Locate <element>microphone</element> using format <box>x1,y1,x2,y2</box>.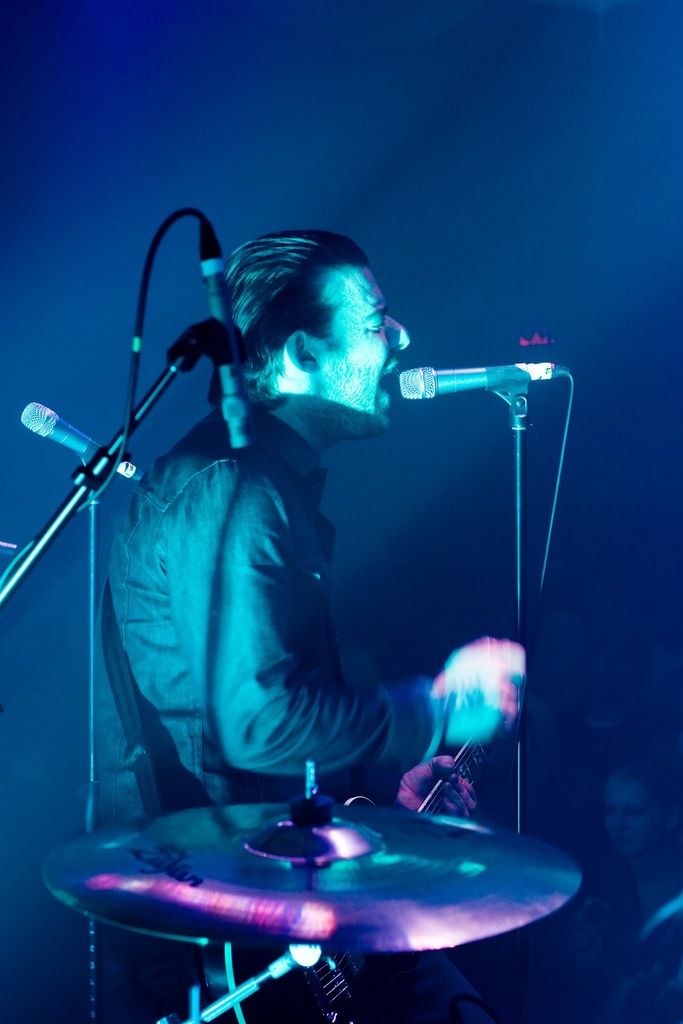
<box>195,225,255,452</box>.
